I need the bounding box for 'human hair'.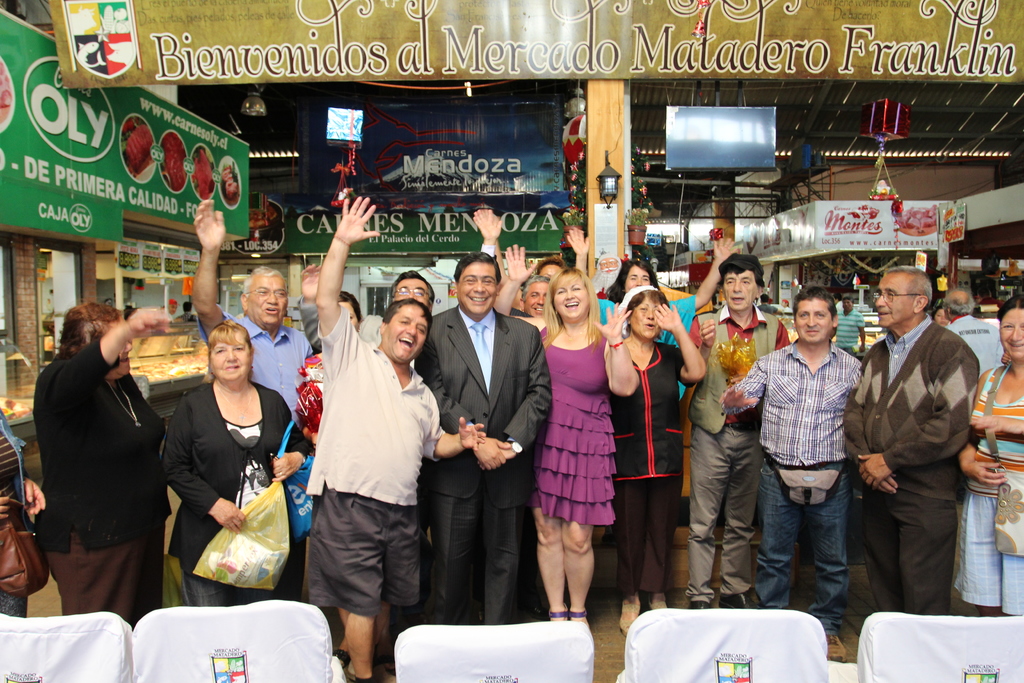
Here it is: [left=536, top=270, right=600, bottom=345].
